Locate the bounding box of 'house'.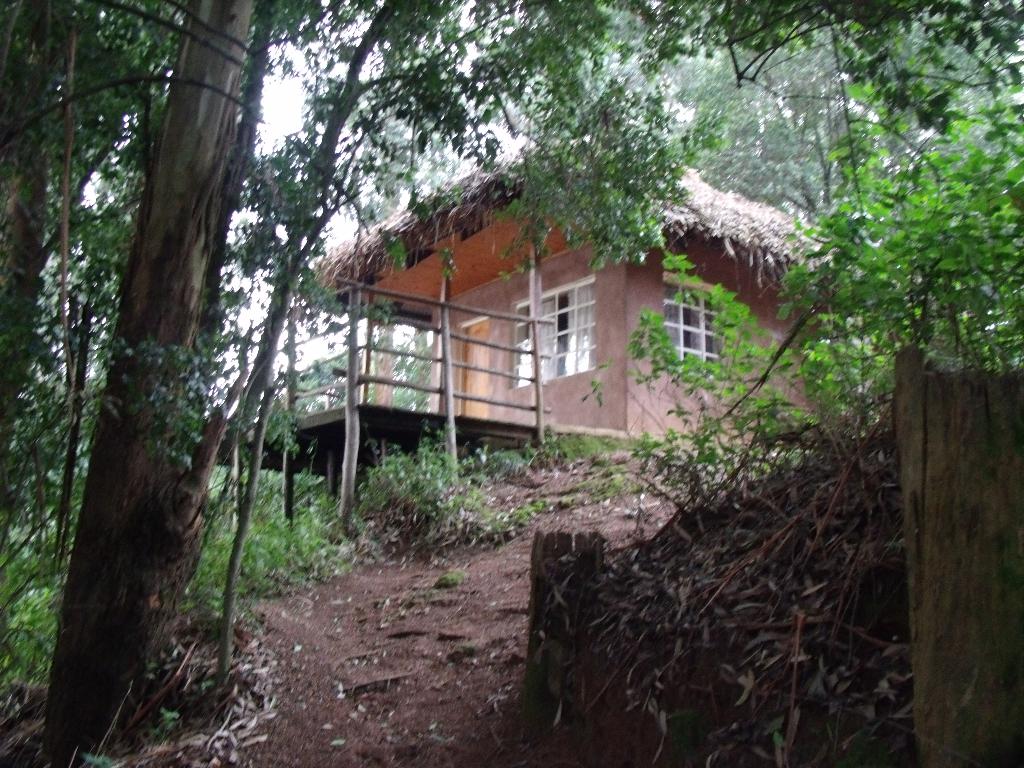
Bounding box: left=278, top=156, right=799, bottom=477.
